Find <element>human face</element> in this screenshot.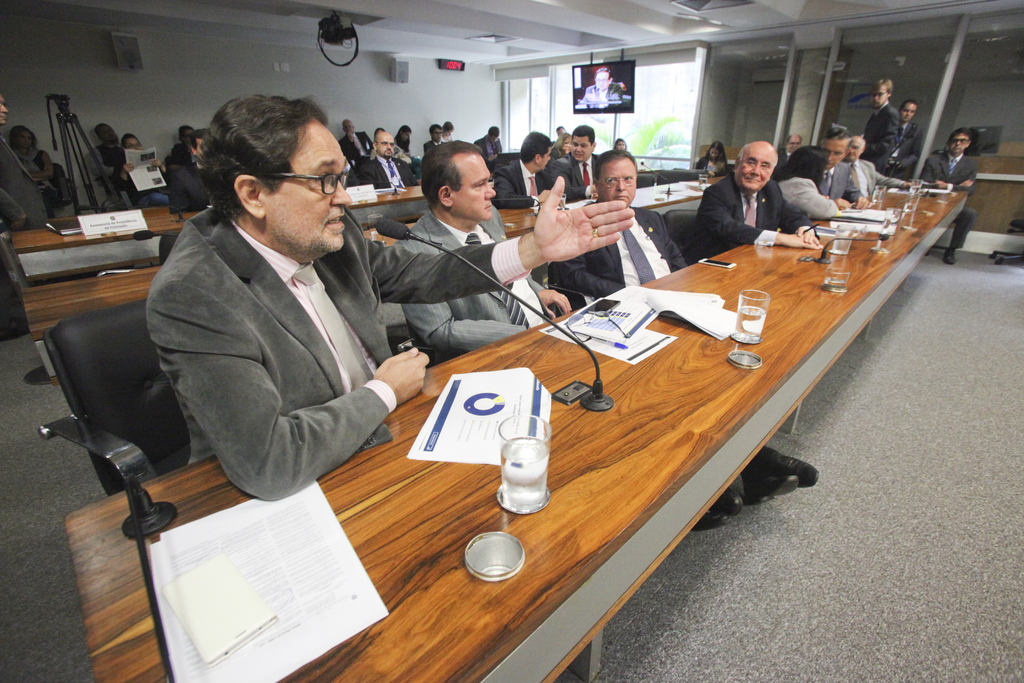
The bounding box for <element>human face</element> is 570:134:595:160.
